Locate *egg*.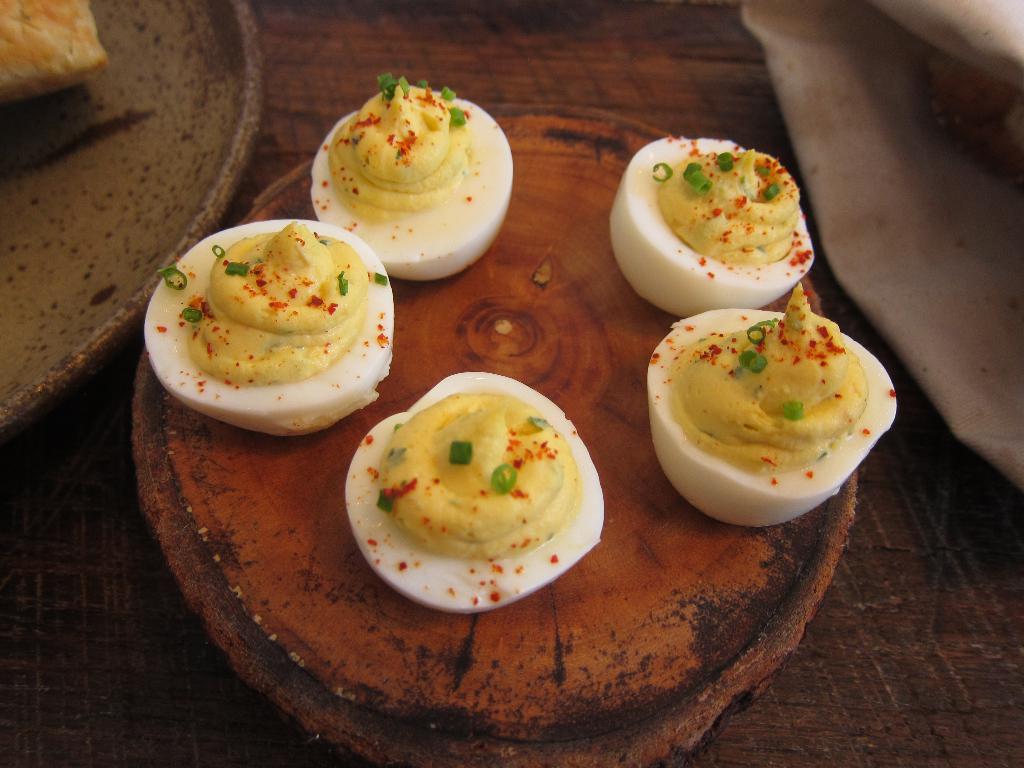
Bounding box: 305 94 516 283.
